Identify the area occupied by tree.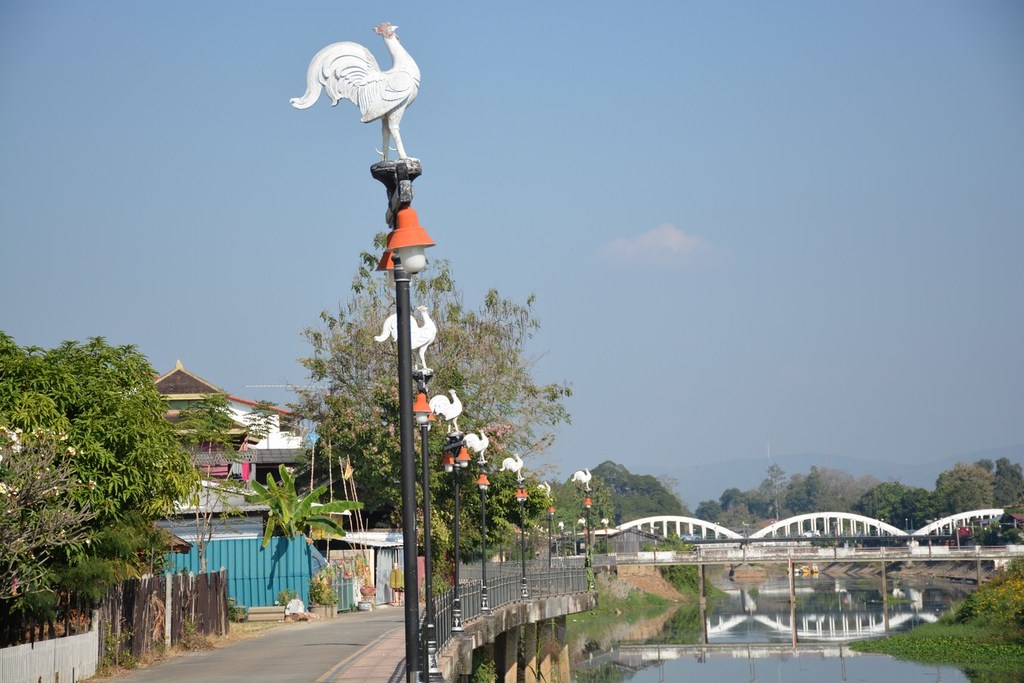
Area: pyautogui.locateOnScreen(181, 396, 275, 571).
